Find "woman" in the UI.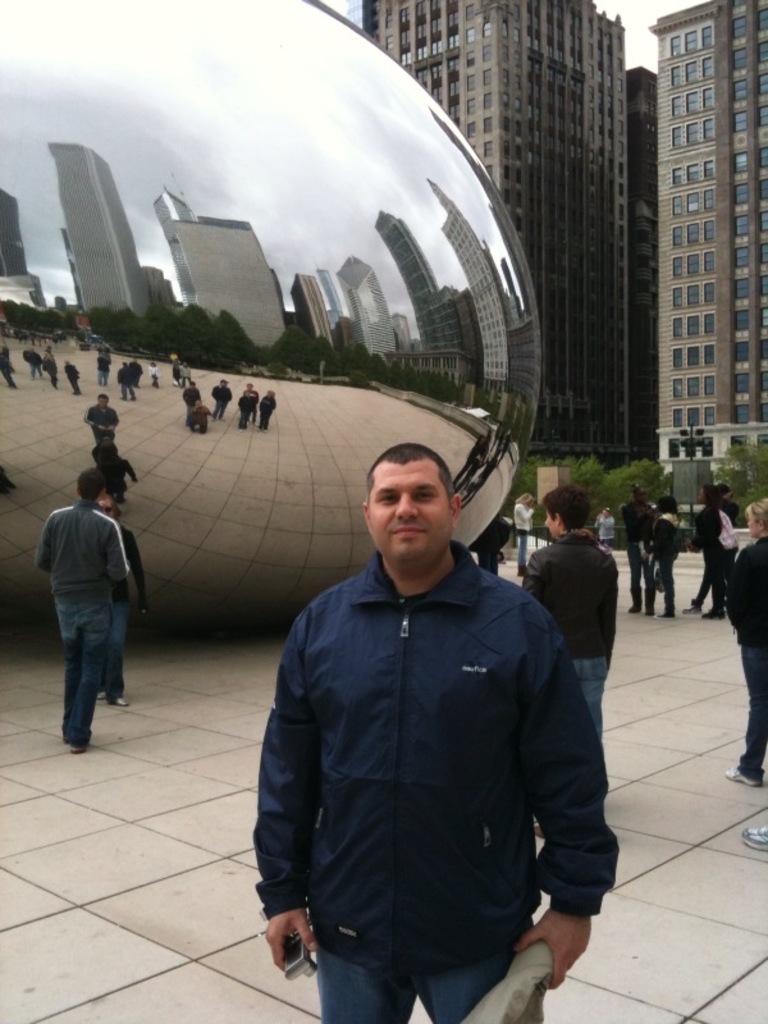
UI element at bbox(644, 497, 678, 625).
